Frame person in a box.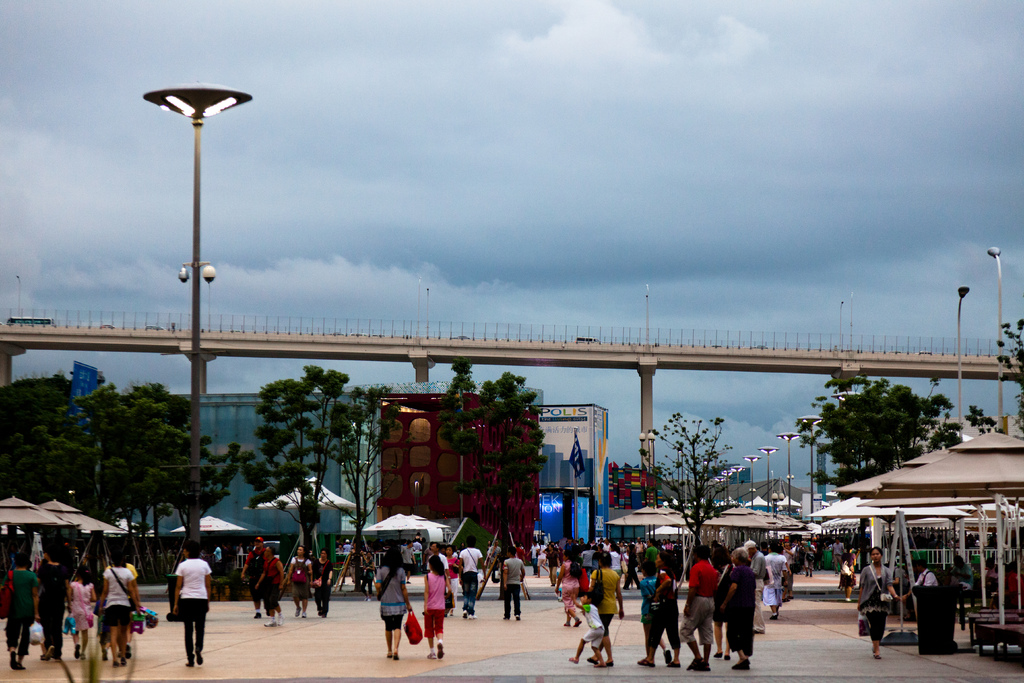
572/557/618/673.
